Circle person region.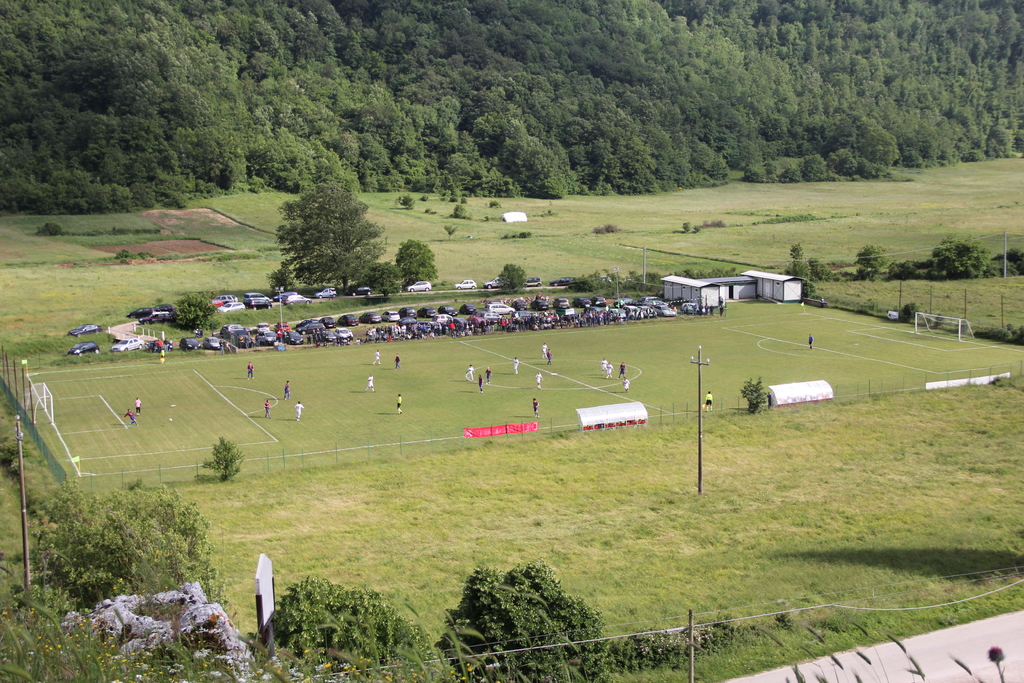
Region: <box>535,368,542,390</box>.
